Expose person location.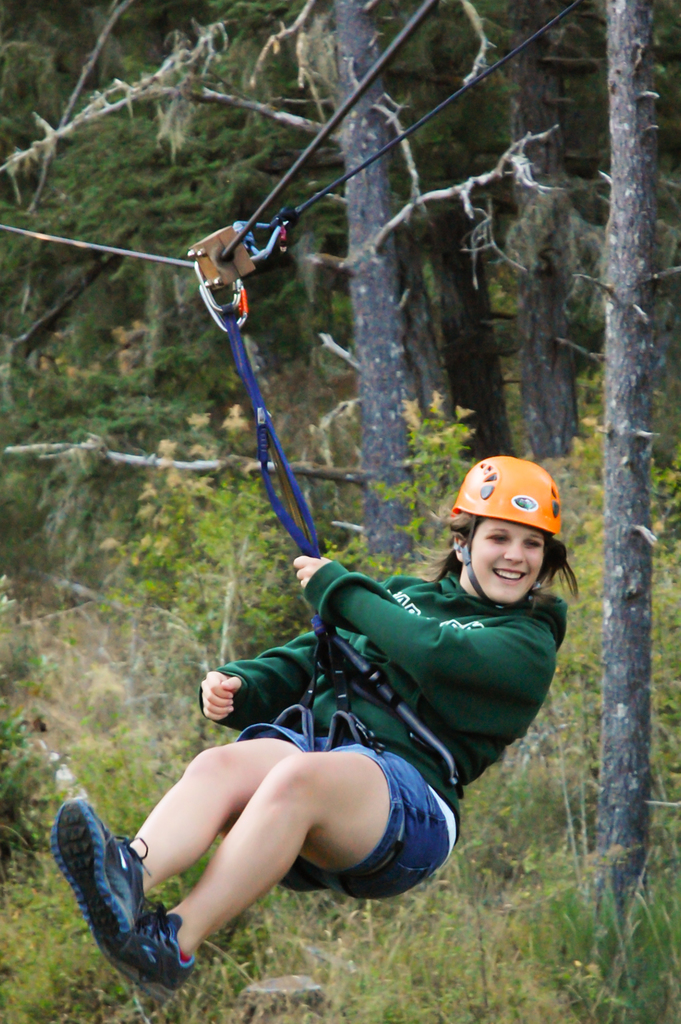
Exposed at left=53, top=460, right=563, bottom=1008.
